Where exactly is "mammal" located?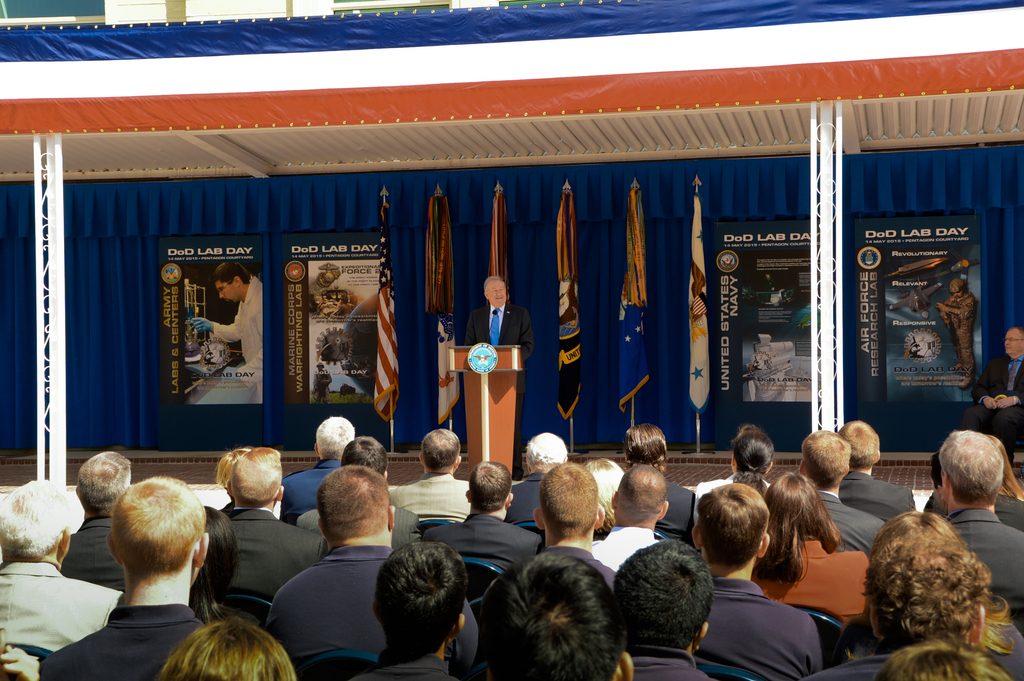
Its bounding box is left=872, top=642, right=1018, bottom=680.
